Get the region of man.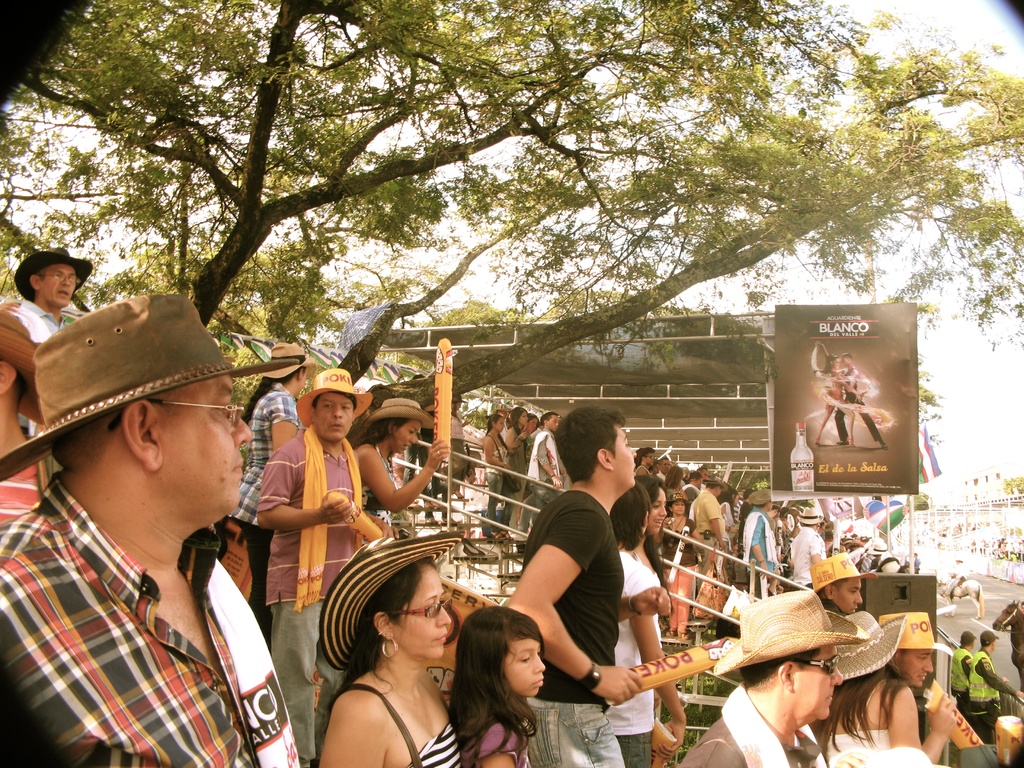
left=969, top=628, right=1023, bottom=740.
